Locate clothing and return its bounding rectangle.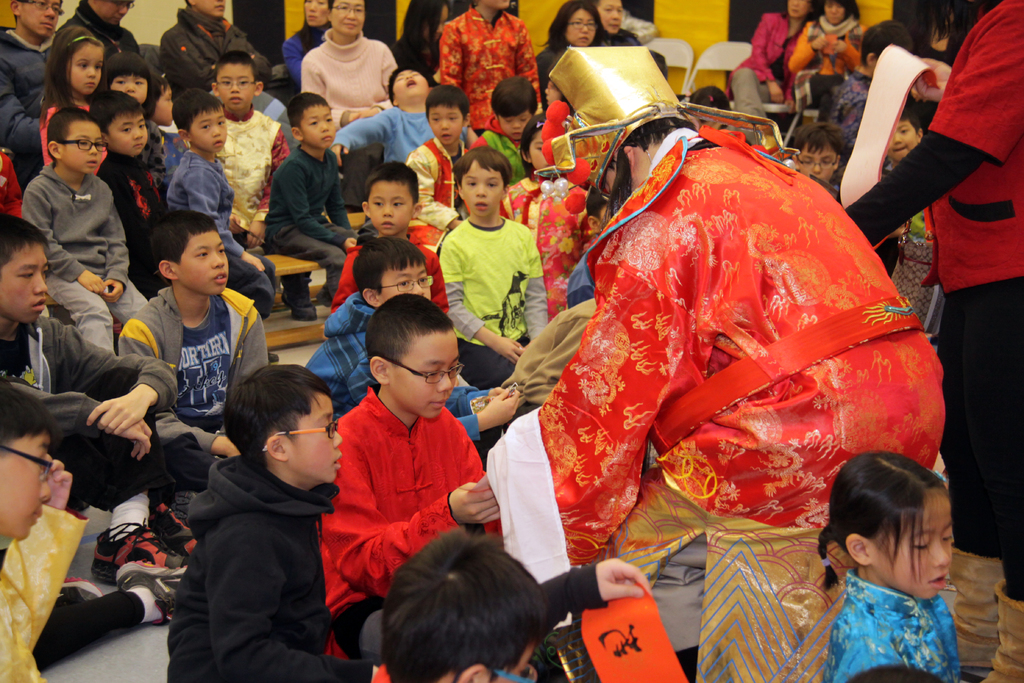
left=104, top=161, right=177, bottom=284.
